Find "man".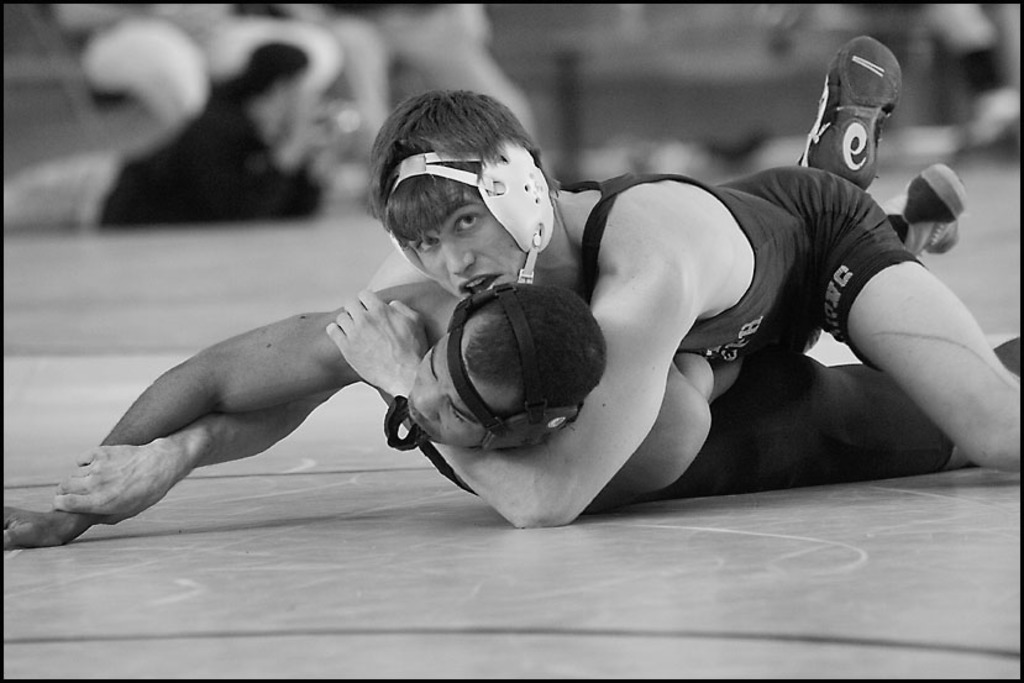
0,28,1023,548.
